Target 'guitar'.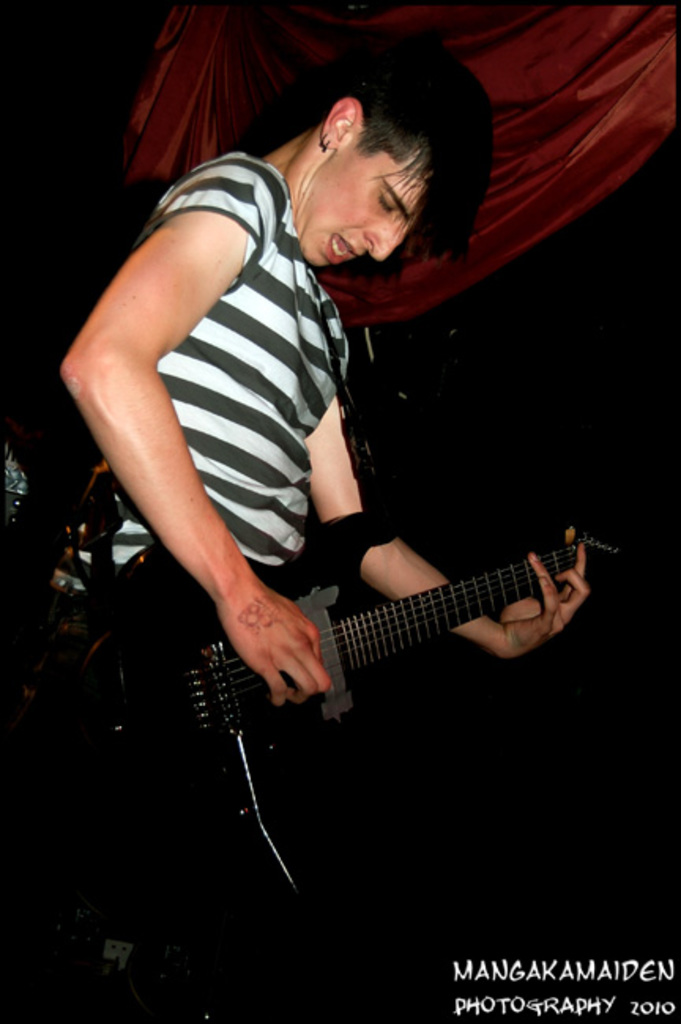
Target region: crop(117, 506, 601, 811).
